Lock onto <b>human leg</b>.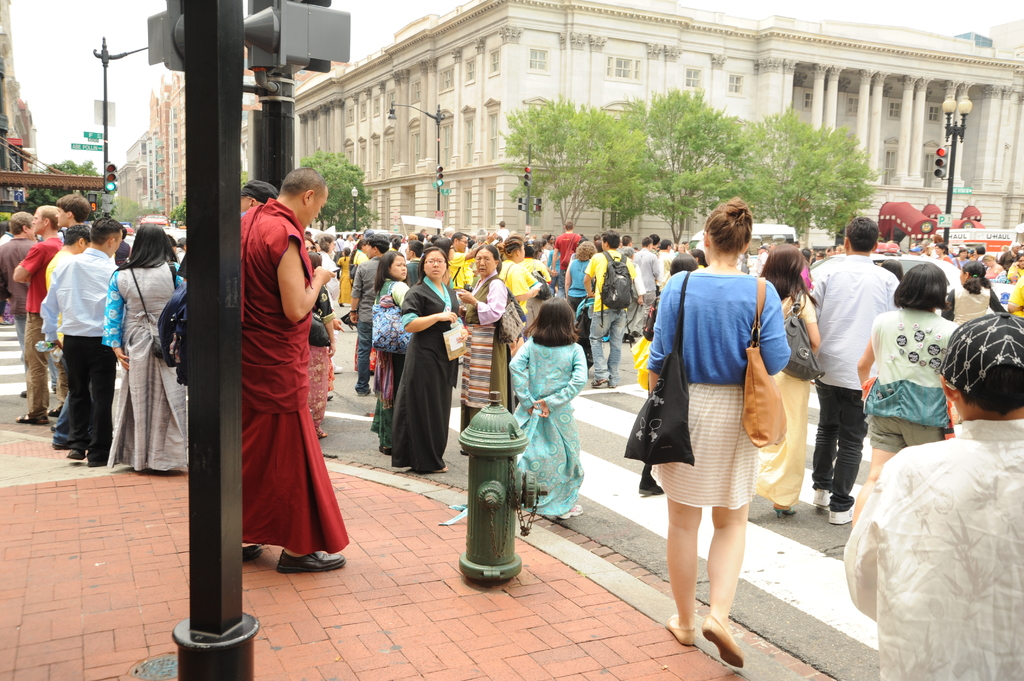
Locked: crop(90, 339, 108, 456).
